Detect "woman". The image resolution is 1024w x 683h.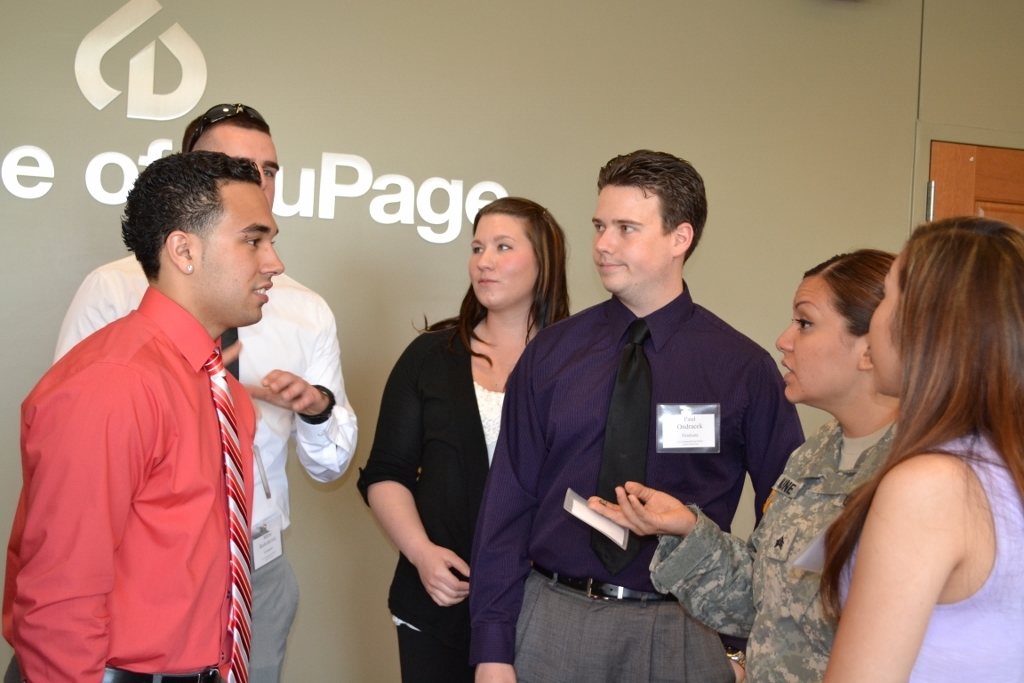
bbox=[363, 187, 580, 682].
